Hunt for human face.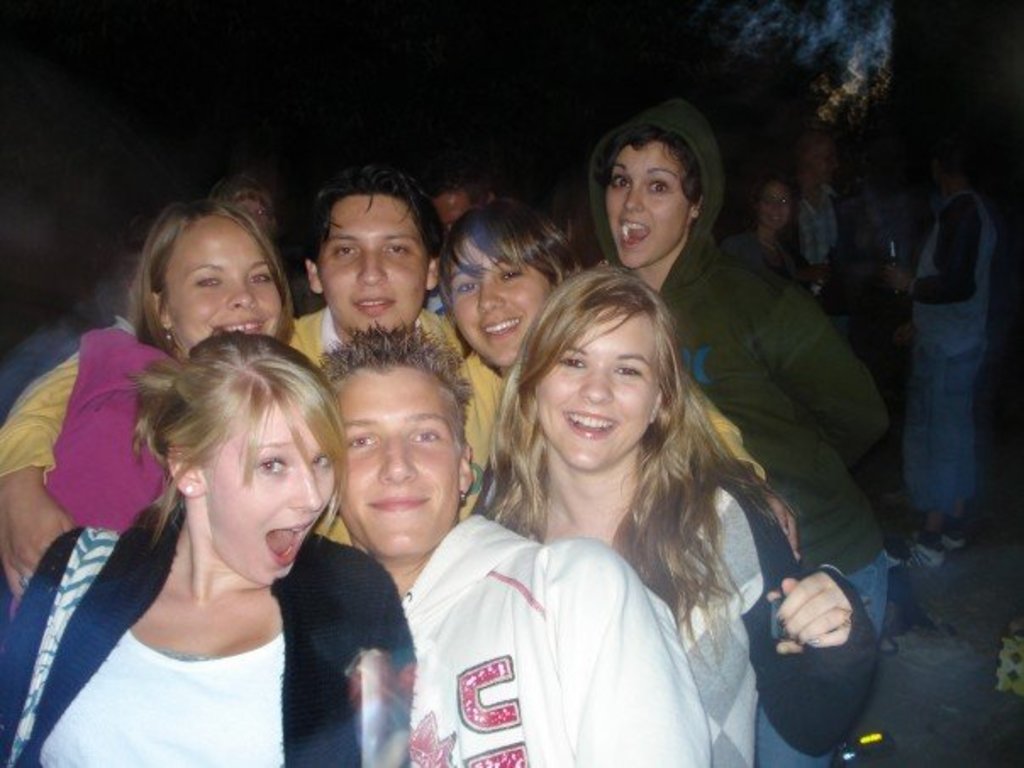
Hunted down at 451:229:559:361.
